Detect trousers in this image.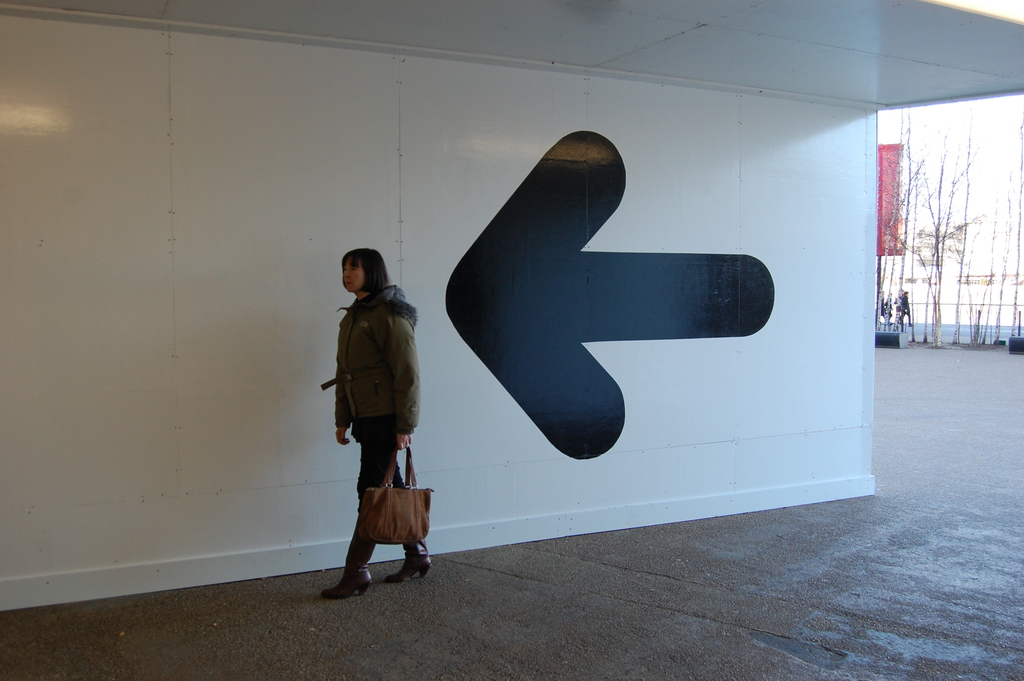
Detection: box(337, 425, 419, 580).
